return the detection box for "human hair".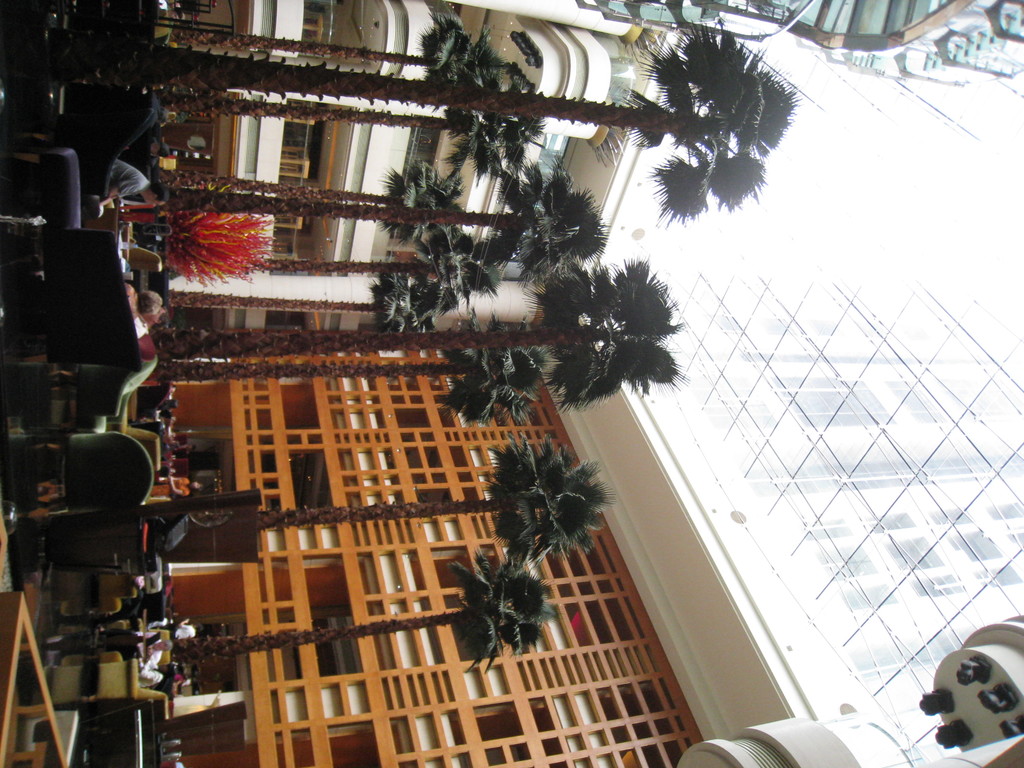
<bbox>140, 290, 159, 314</bbox>.
